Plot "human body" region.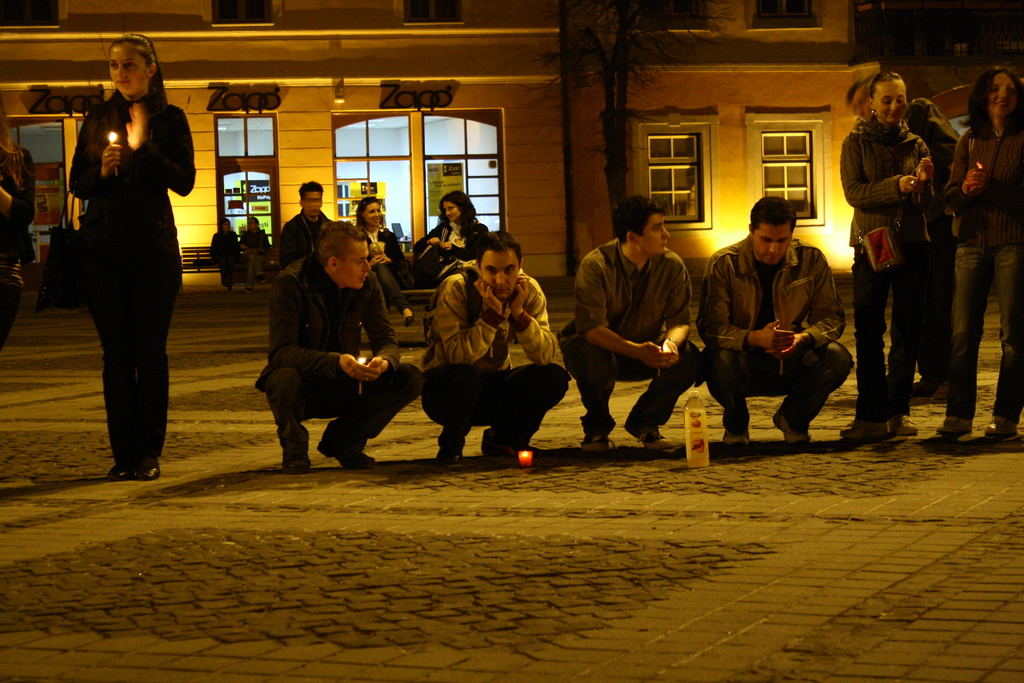
Plotted at (283, 202, 335, 278).
